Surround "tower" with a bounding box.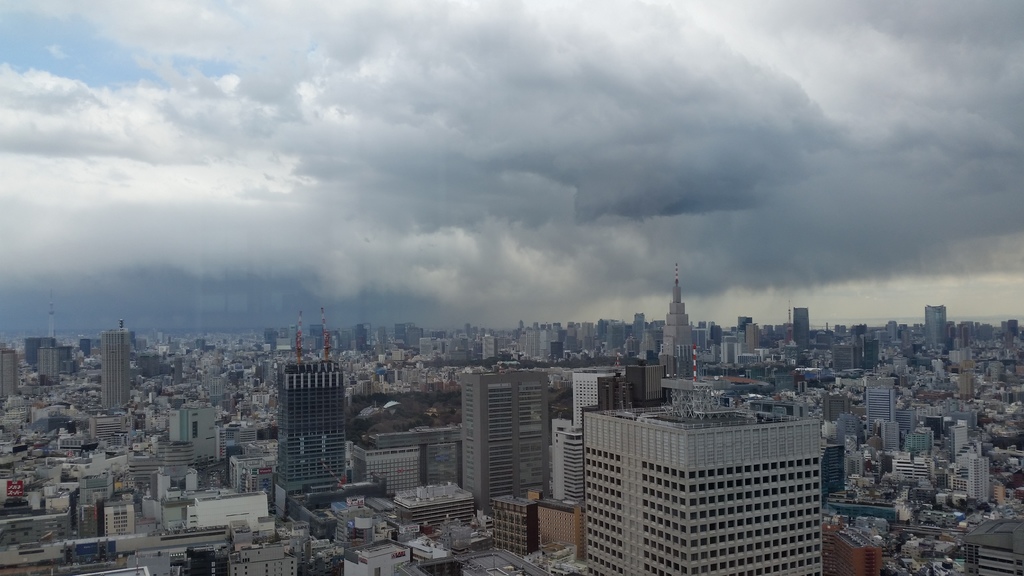
[left=29, top=328, right=68, bottom=380].
